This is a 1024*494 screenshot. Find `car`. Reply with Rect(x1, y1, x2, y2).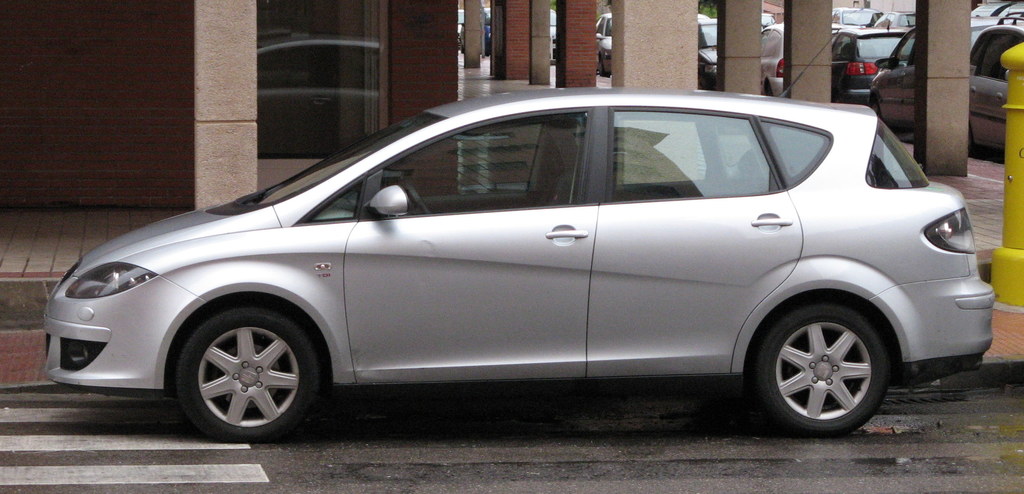
Rect(40, 92, 1023, 447).
